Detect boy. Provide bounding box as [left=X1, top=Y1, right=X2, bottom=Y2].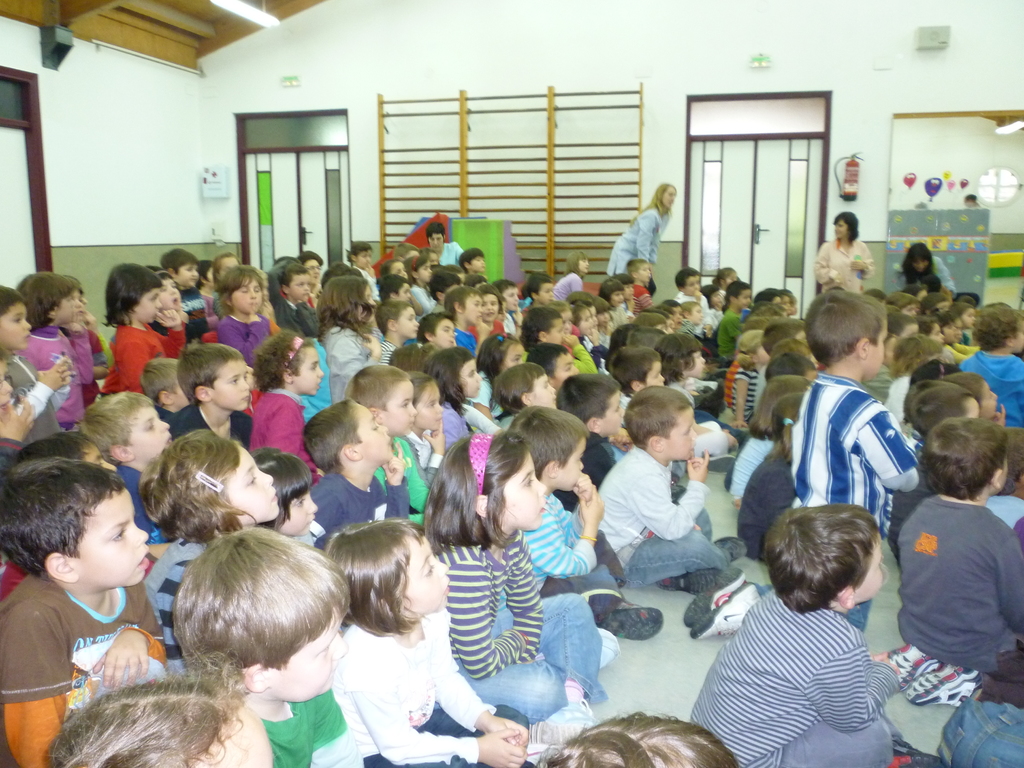
[left=924, top=311, right=967, bottom=365].
